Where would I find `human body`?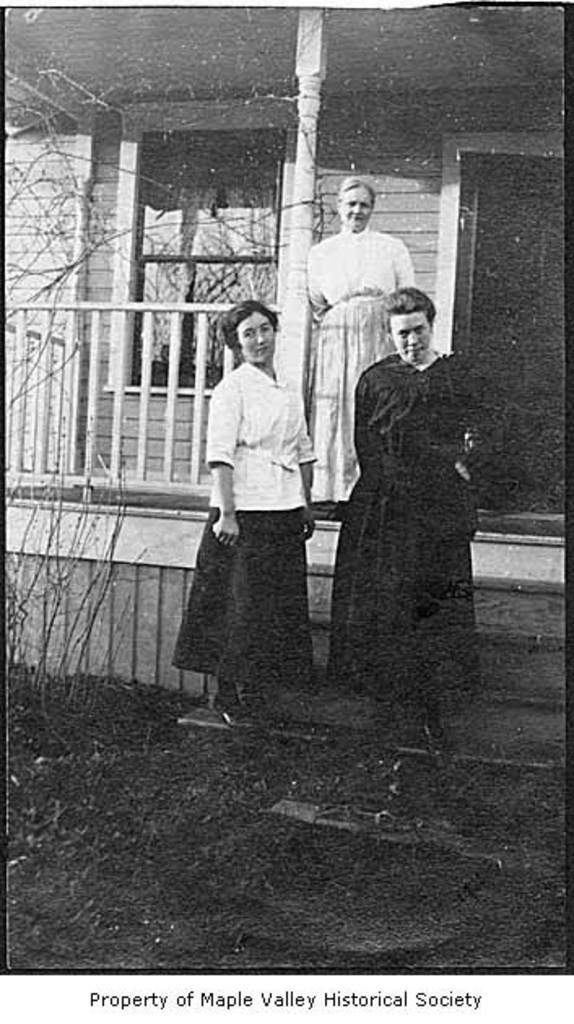
At box=[309, 176, 418, 519].
